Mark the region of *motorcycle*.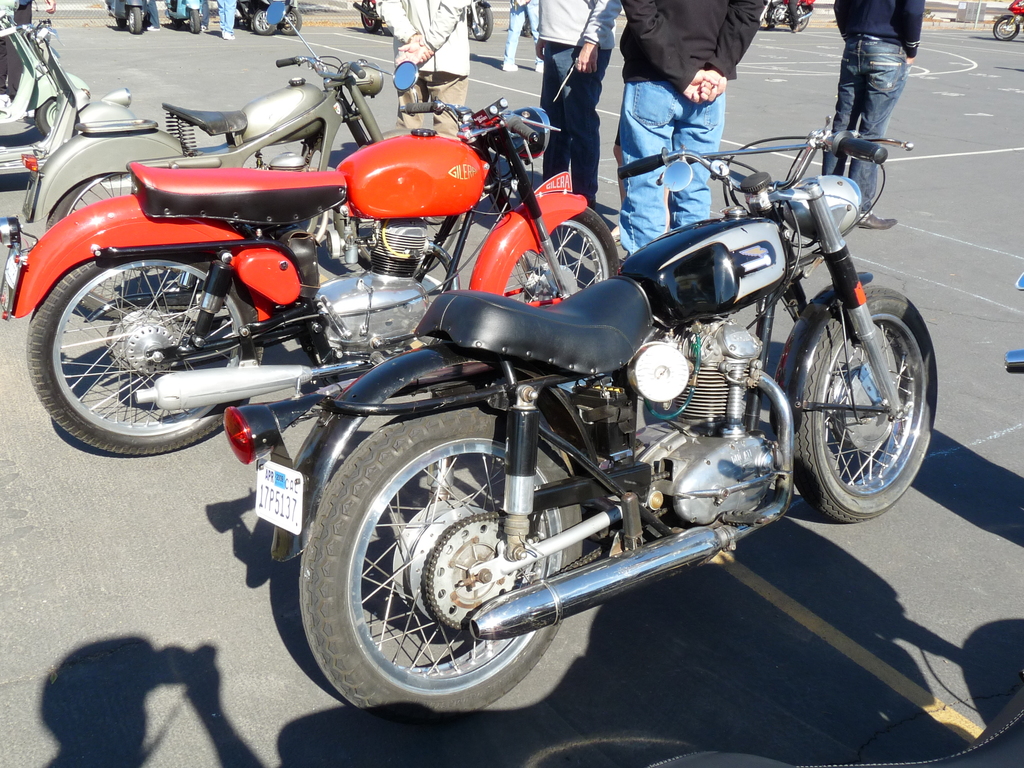
Region: [left=998, top=276, right=1023, bottom=375].
